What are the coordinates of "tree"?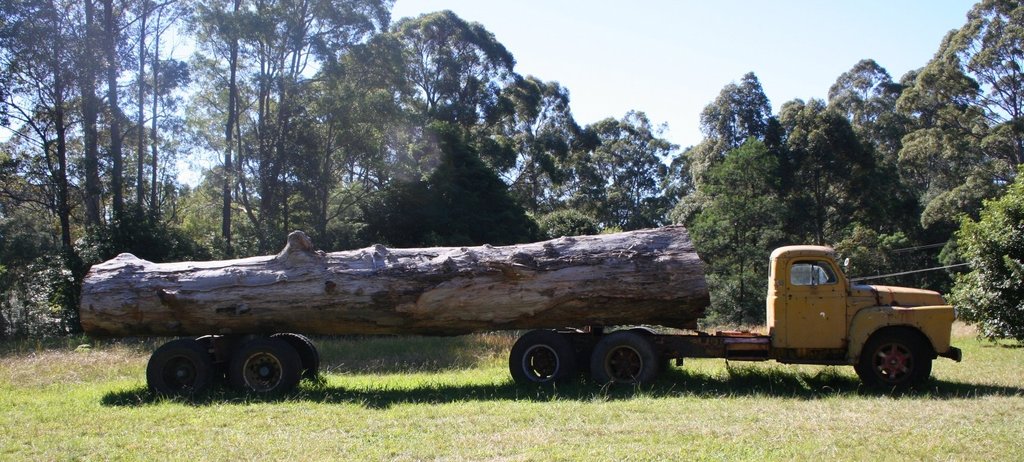
{"left": 349, "top": 106, "right": 545, "bottom": 272}.
